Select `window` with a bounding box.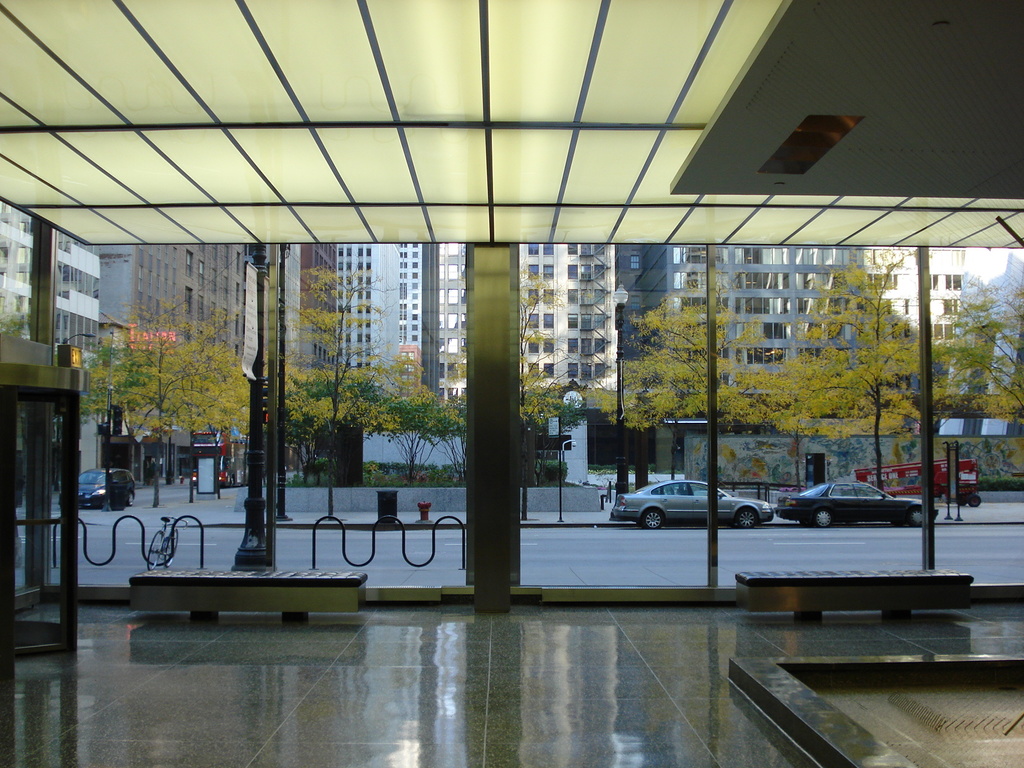
{"x1": 570, "y1": 360, "x2": 579, "y2": 383}.
